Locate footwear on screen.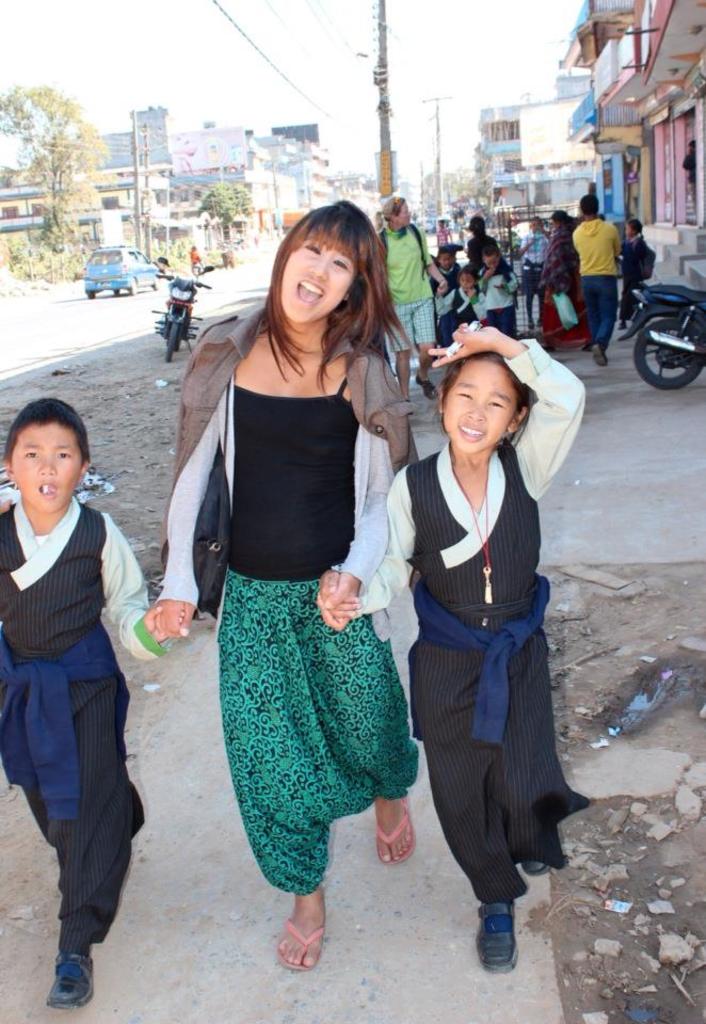
On screen at rect(367, 789, 417, 867).
